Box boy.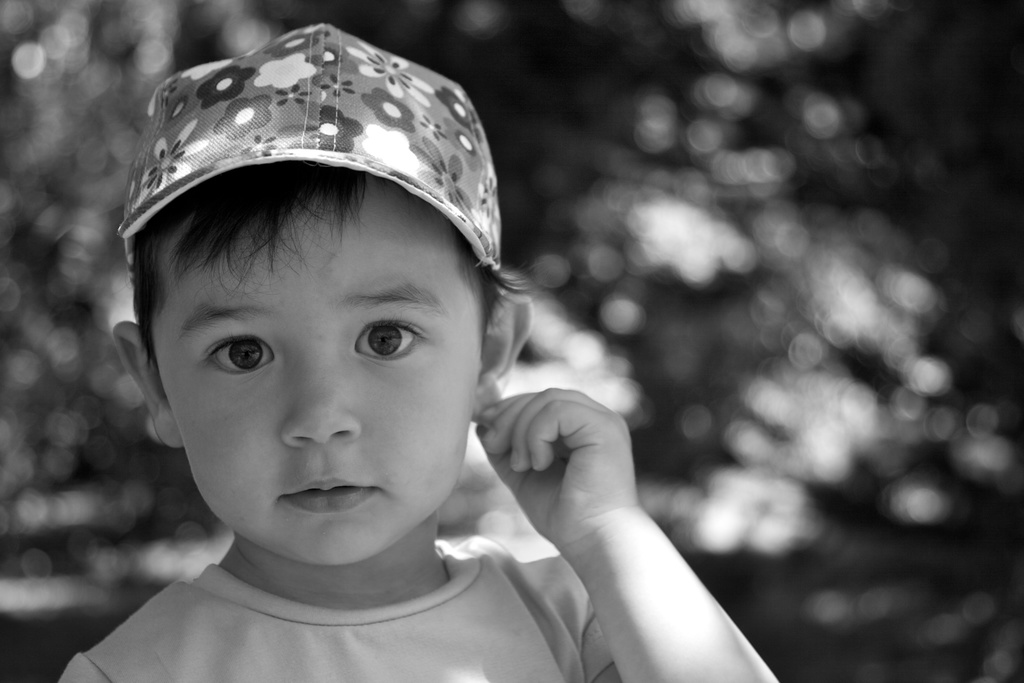
left=22, top=56, right=732, bottom=682.
